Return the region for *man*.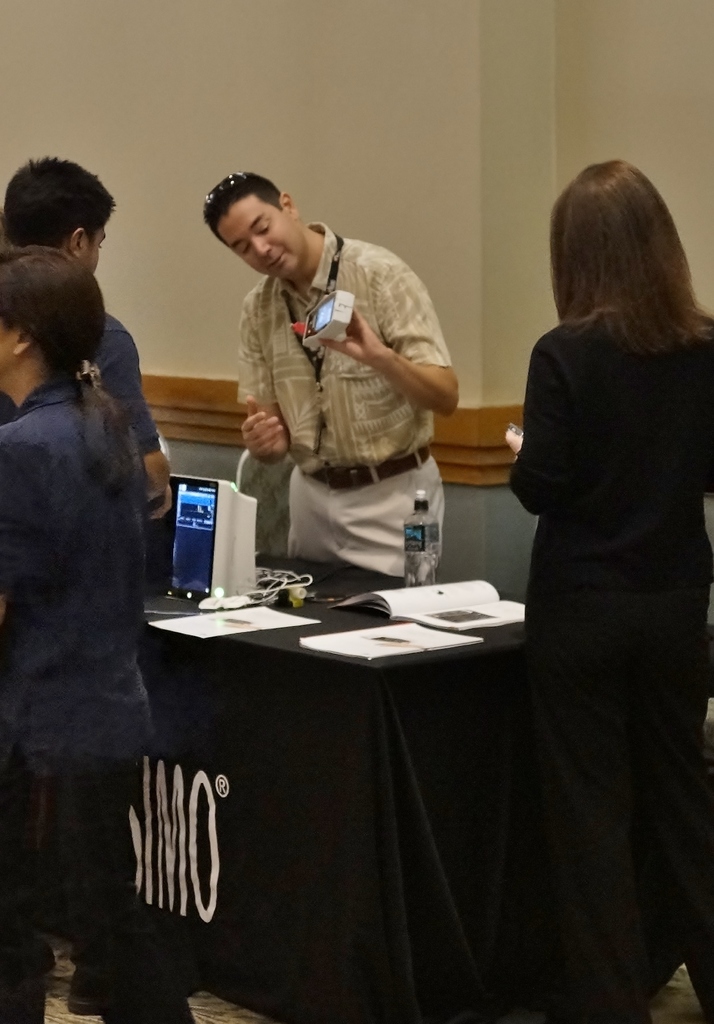
[left=200, top=168, right=461, bottom=574].
